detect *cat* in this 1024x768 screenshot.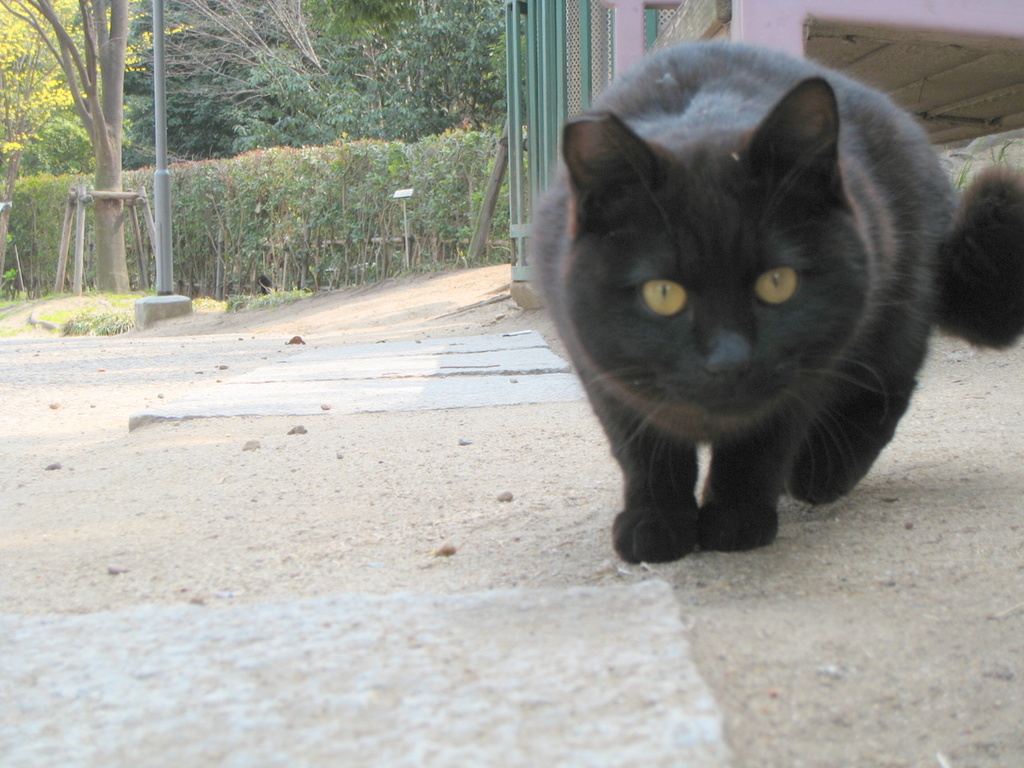
Detection: select_region(524, 34, 1023, 564).
